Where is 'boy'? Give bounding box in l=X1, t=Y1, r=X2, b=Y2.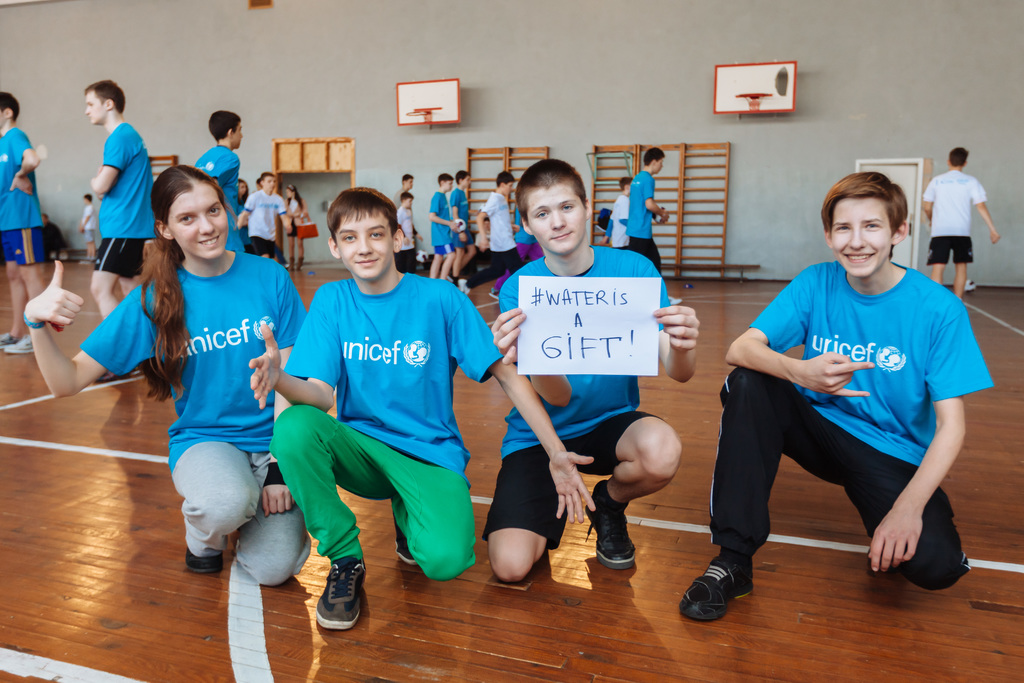
l=425, t=172, r=467, b=283.
